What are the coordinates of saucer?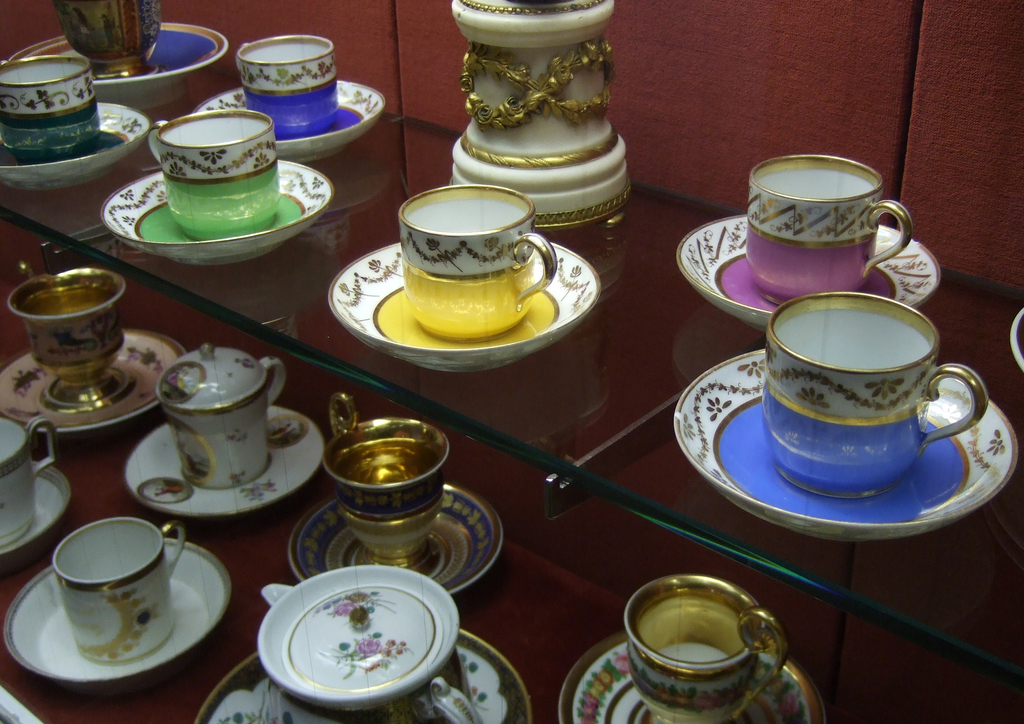
[left=0, top=536, right=234, bottom=685].
